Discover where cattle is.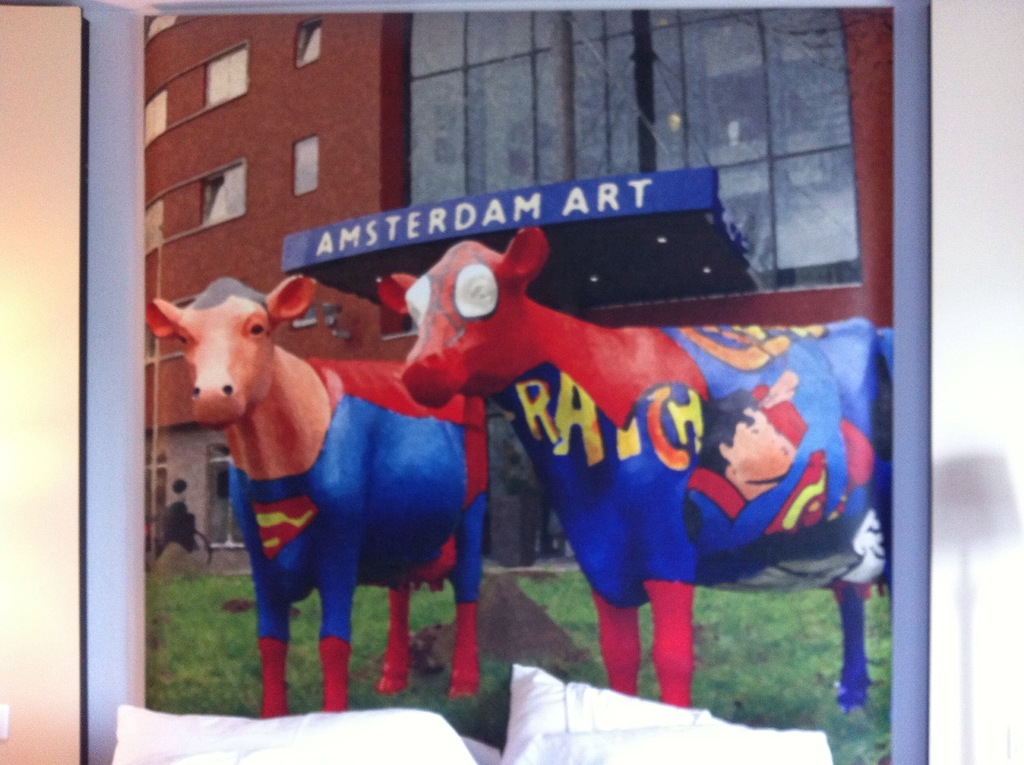
Discovered at 383/216/895/707.
